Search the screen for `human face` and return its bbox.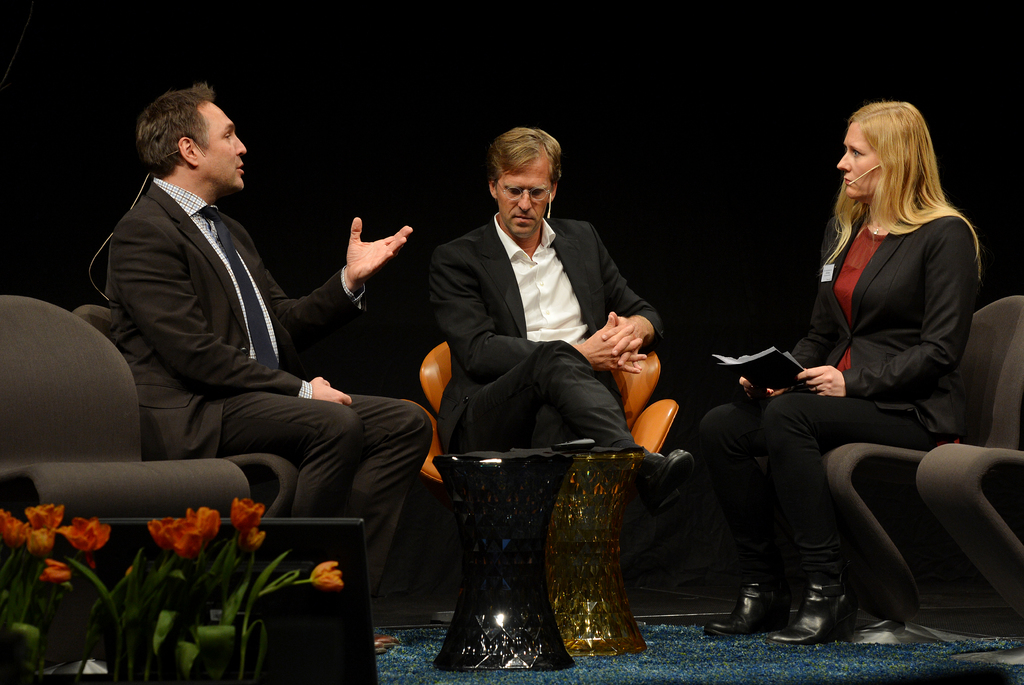
Found: locate(497, 153, 552, 237).
